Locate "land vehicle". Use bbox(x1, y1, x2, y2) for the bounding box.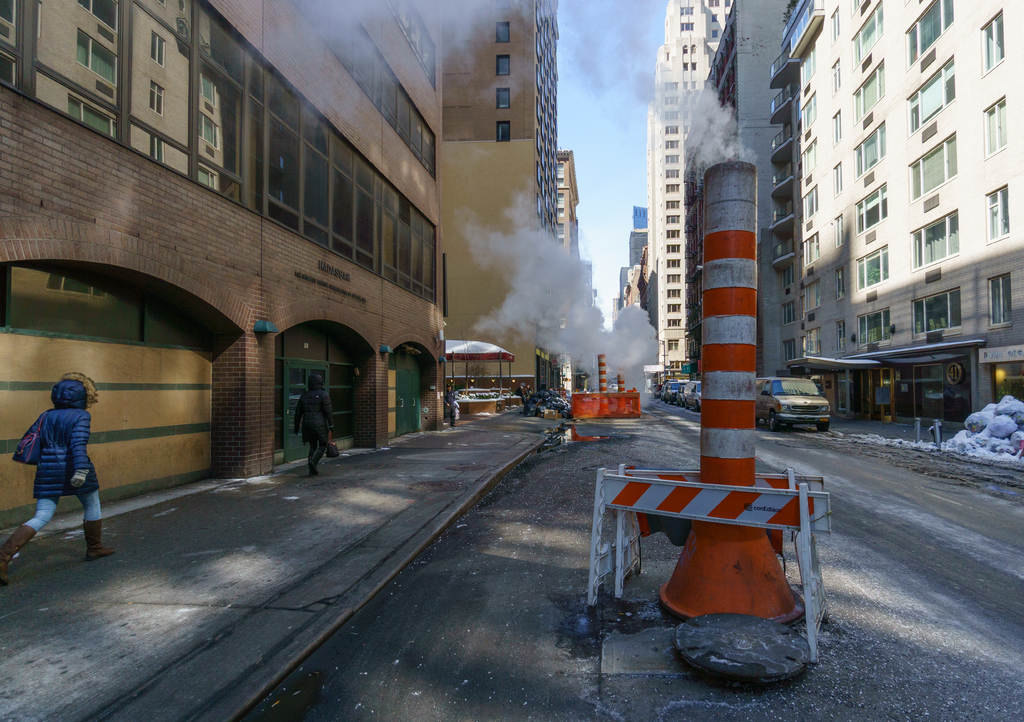
bbox(658, 387, 662, 394).
